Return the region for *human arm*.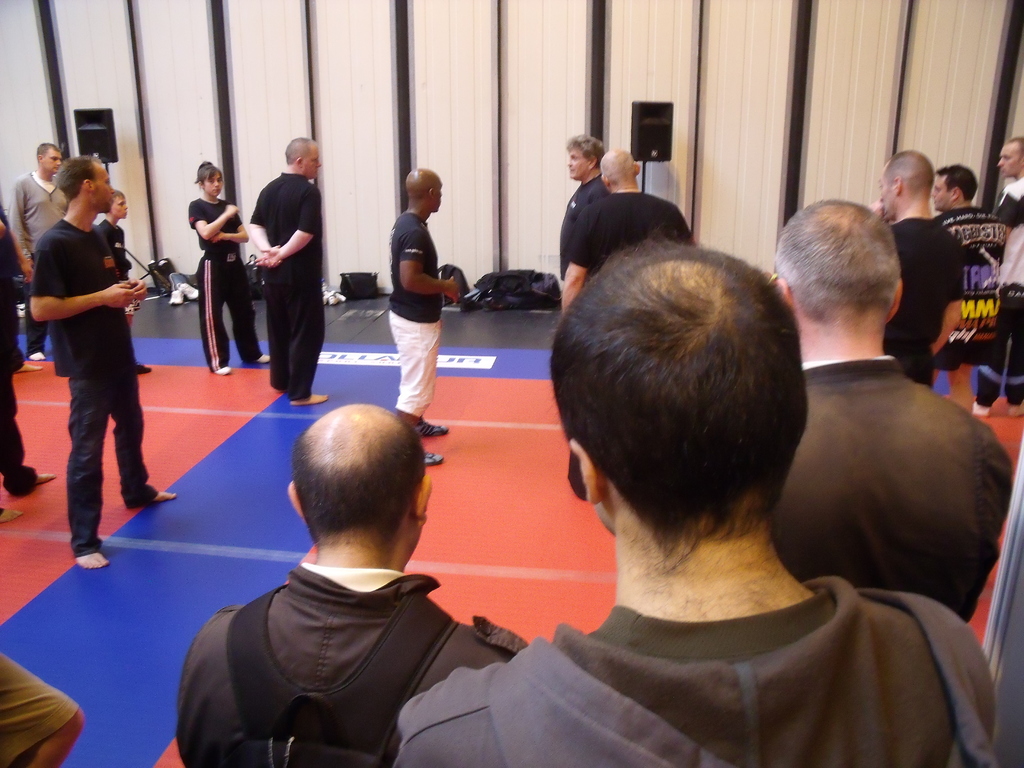
box=[211, 207, 252, 243].
